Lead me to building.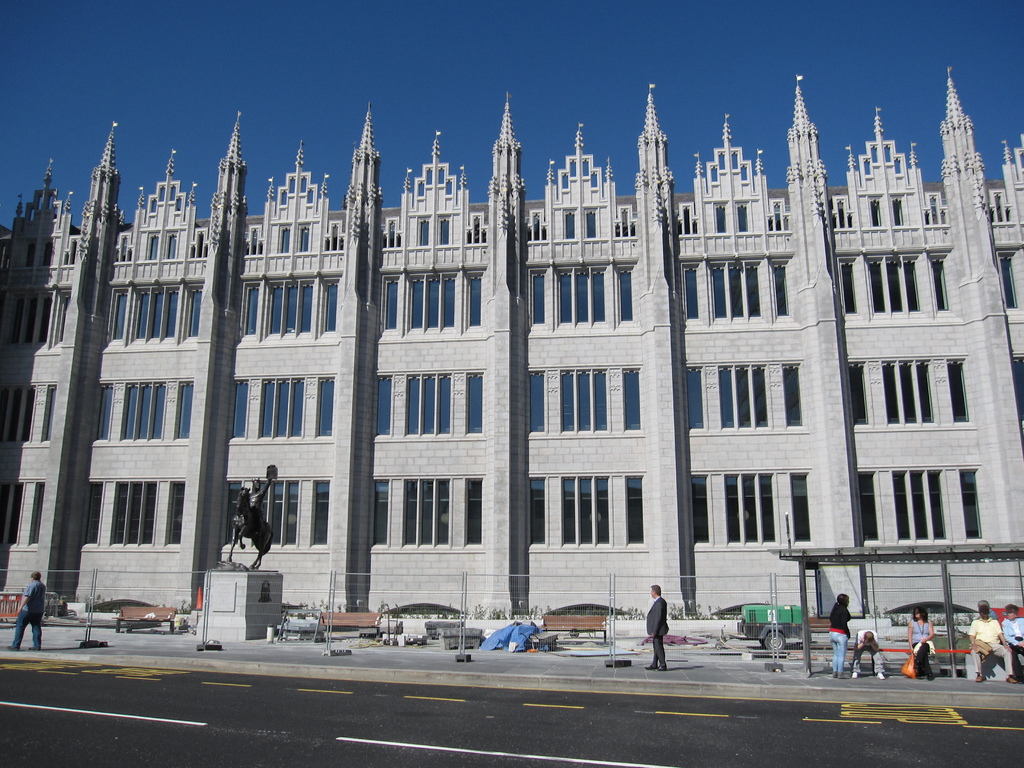
Lead to pyautogui.locateOnScreen(0, 79, 1023, 621).
